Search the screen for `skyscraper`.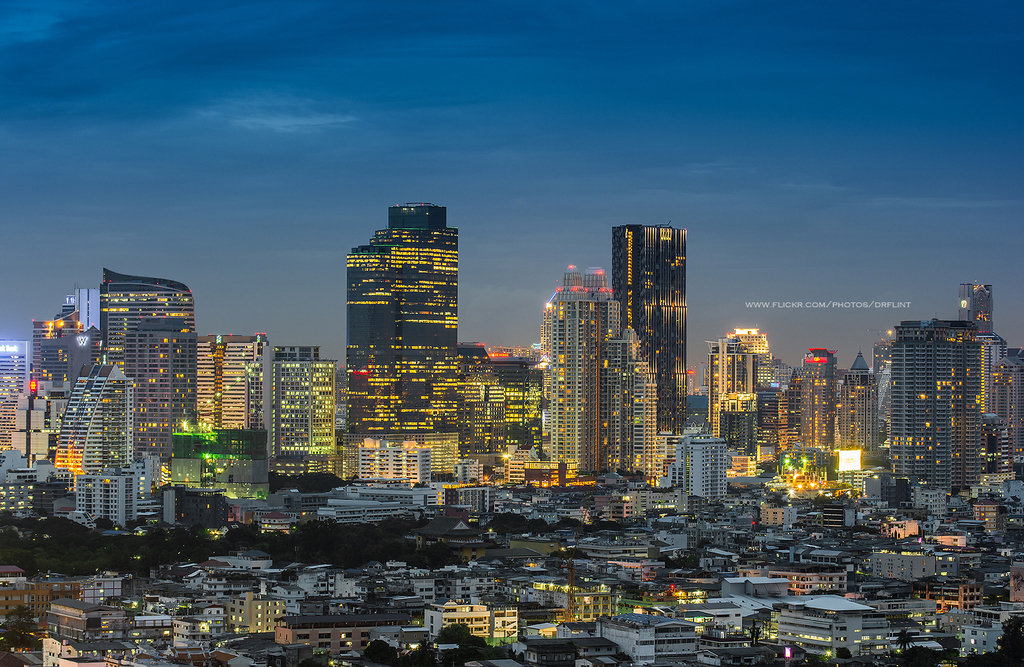
Found at [2, 333, 32, 451].
